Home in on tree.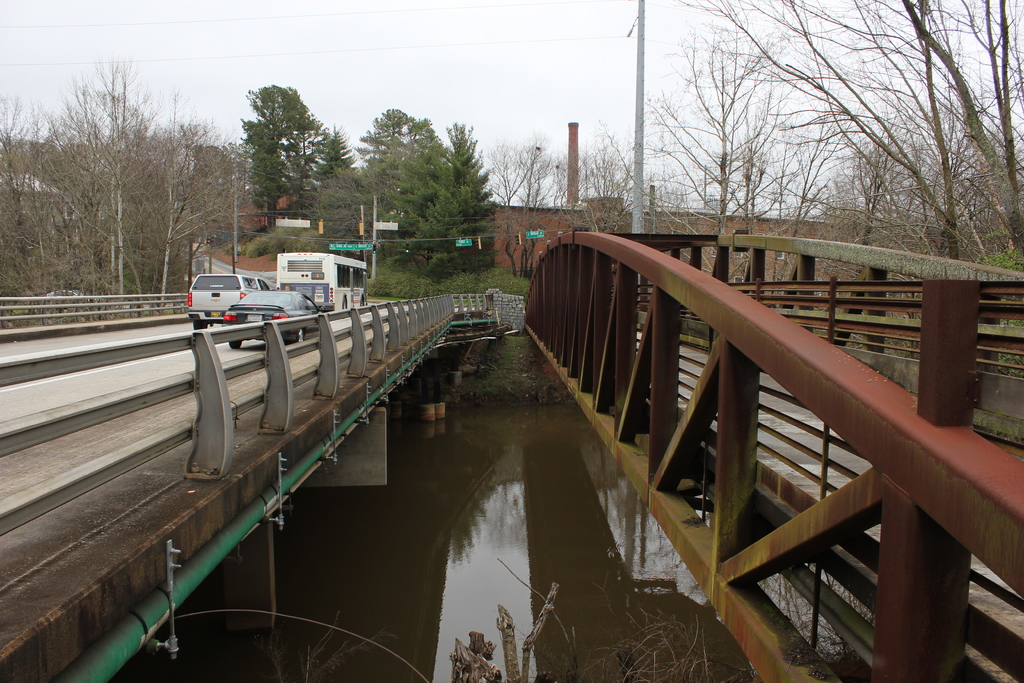
Homed in at {"x1": 443, "y1": 119, "x2": 499, "y2": 235}.
